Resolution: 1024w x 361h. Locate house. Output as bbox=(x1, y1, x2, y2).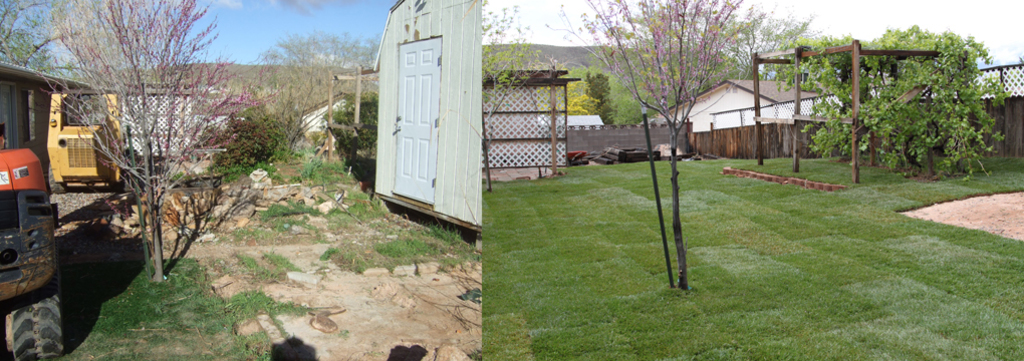
bbox=(664, 79, 832, 132).
